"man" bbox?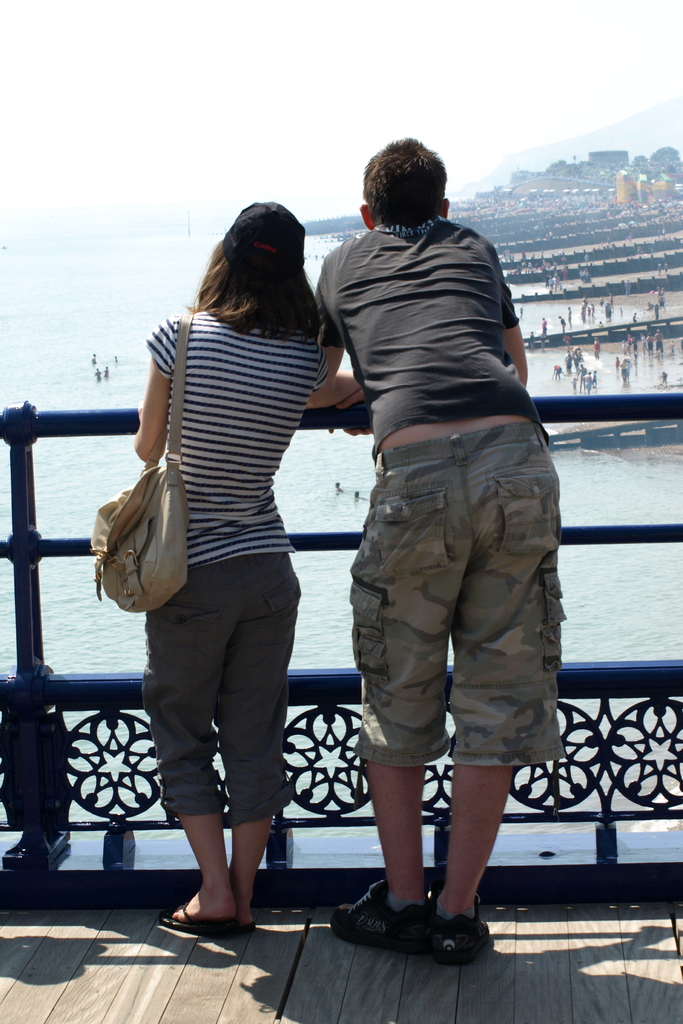
(311,148,561,970)
